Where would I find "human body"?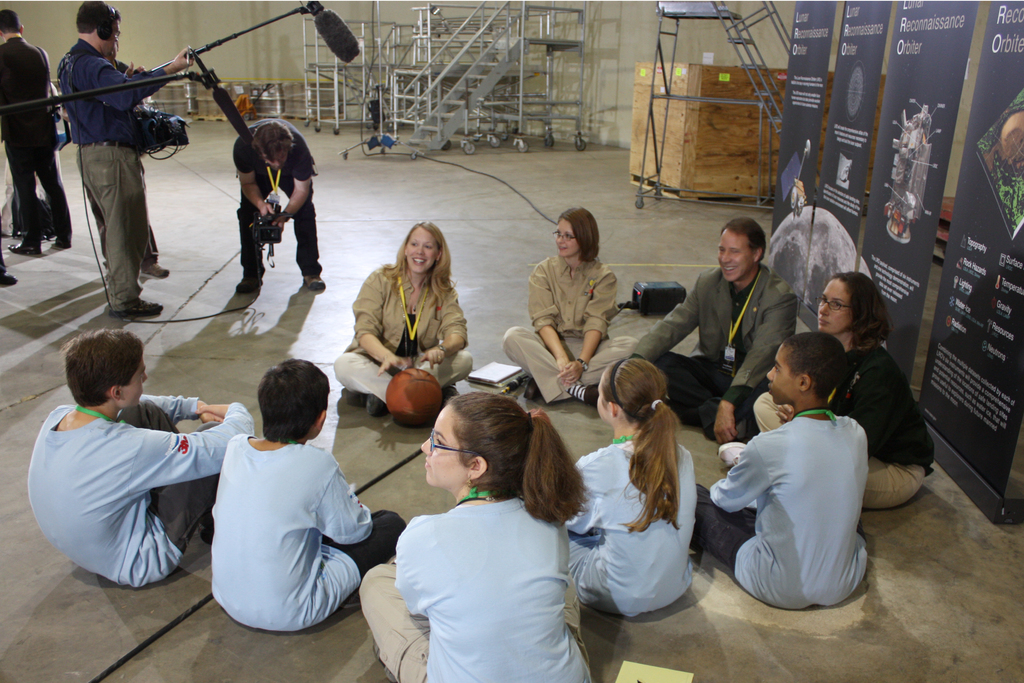
At <region>60, 0, 197, 314</region>.
